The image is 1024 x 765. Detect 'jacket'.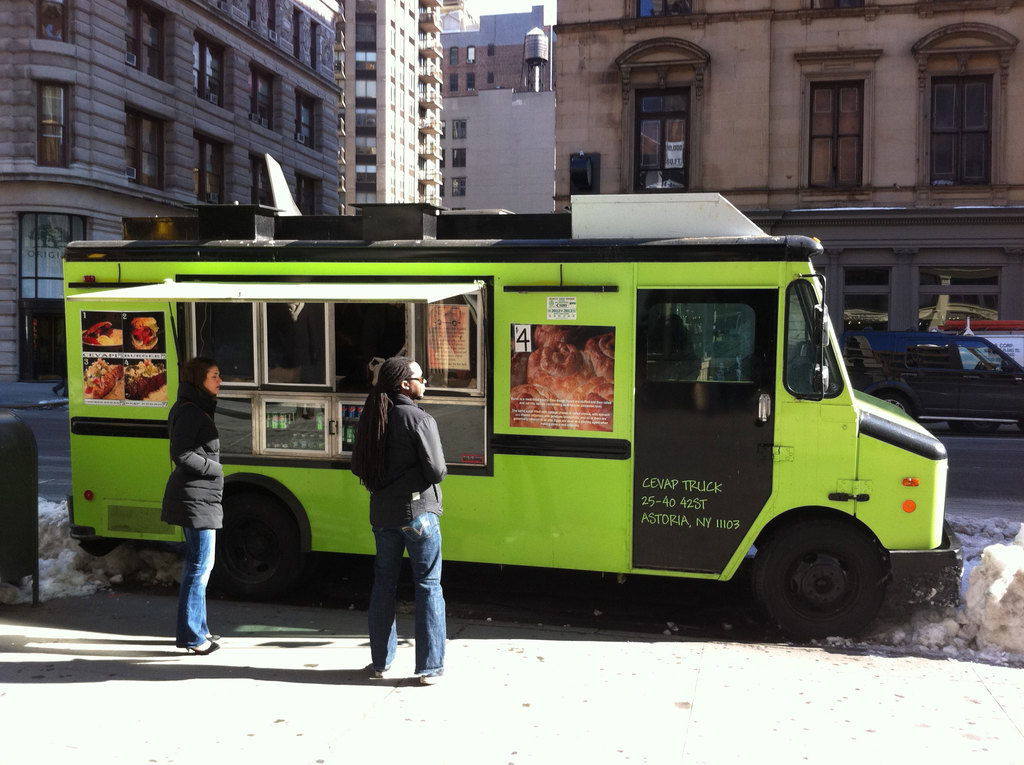
Detection: 160/386/223/527.
